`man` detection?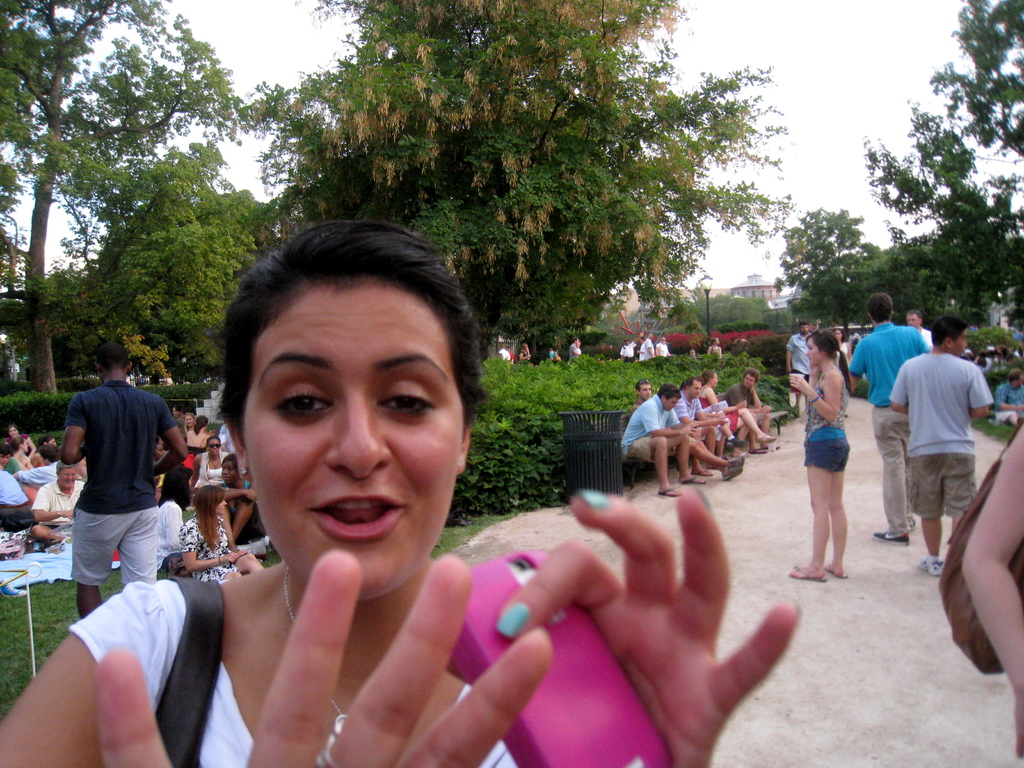
<bbox>673, 381, 729, 479</bbox>
